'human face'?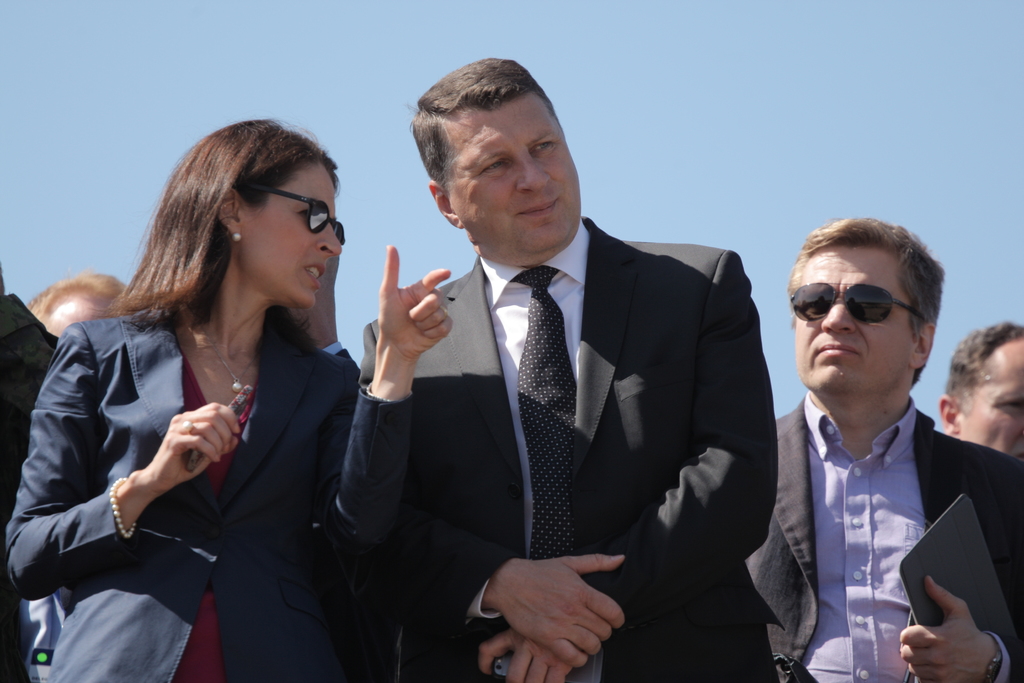
select_region(793, 247, 913, 391)
